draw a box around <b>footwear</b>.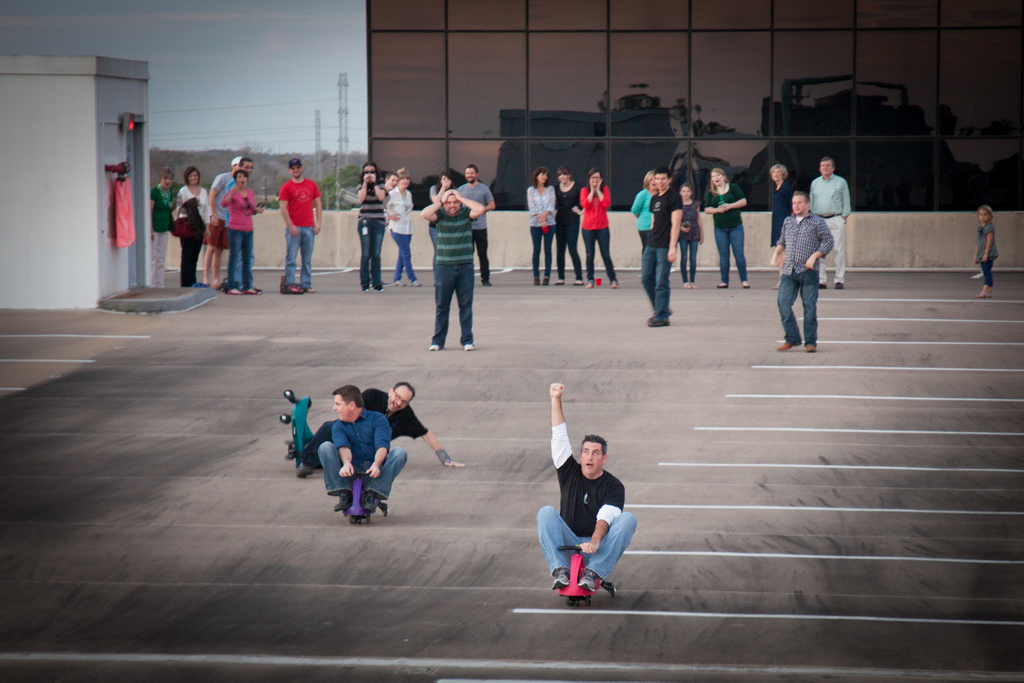
pyautogui.locateOnScreen(362, 285, 367, 290).
